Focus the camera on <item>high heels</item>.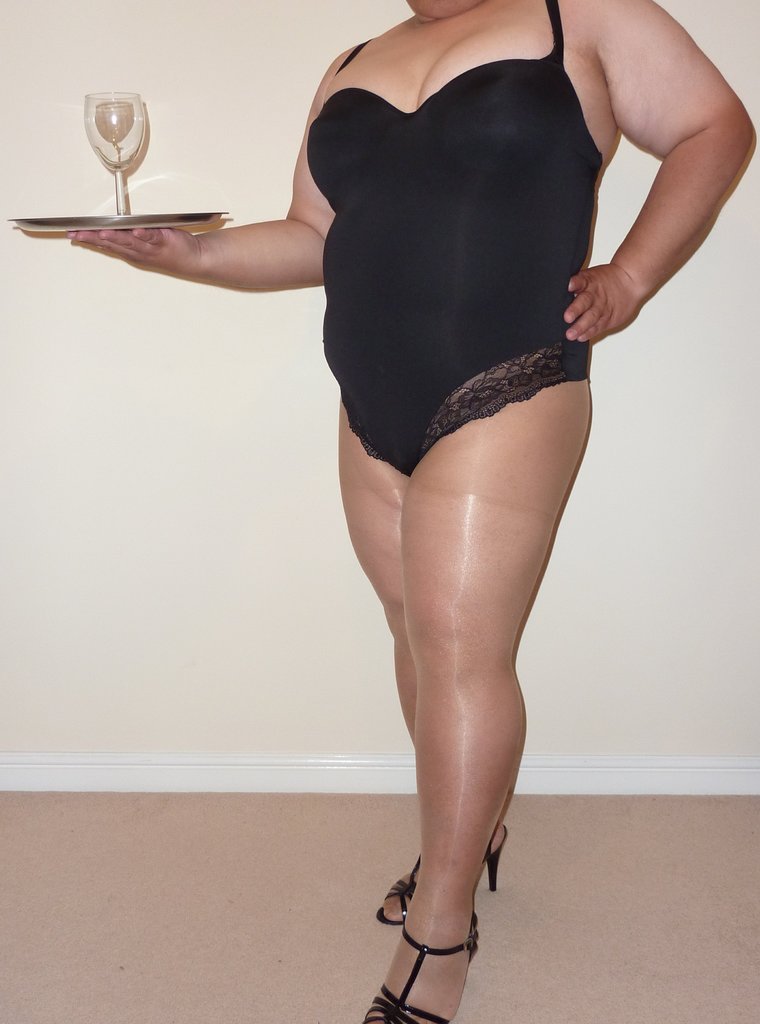
Focus region: BBox(362, 911, 476, 1023).
